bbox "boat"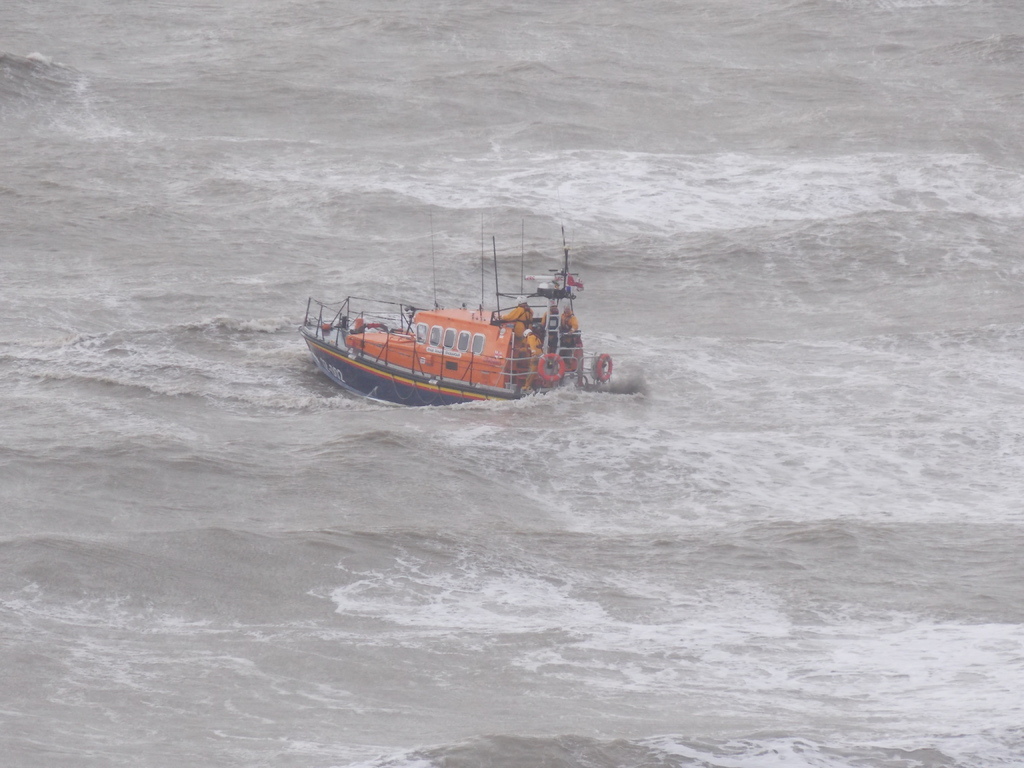
select_region(302, 238, 650, 401)
